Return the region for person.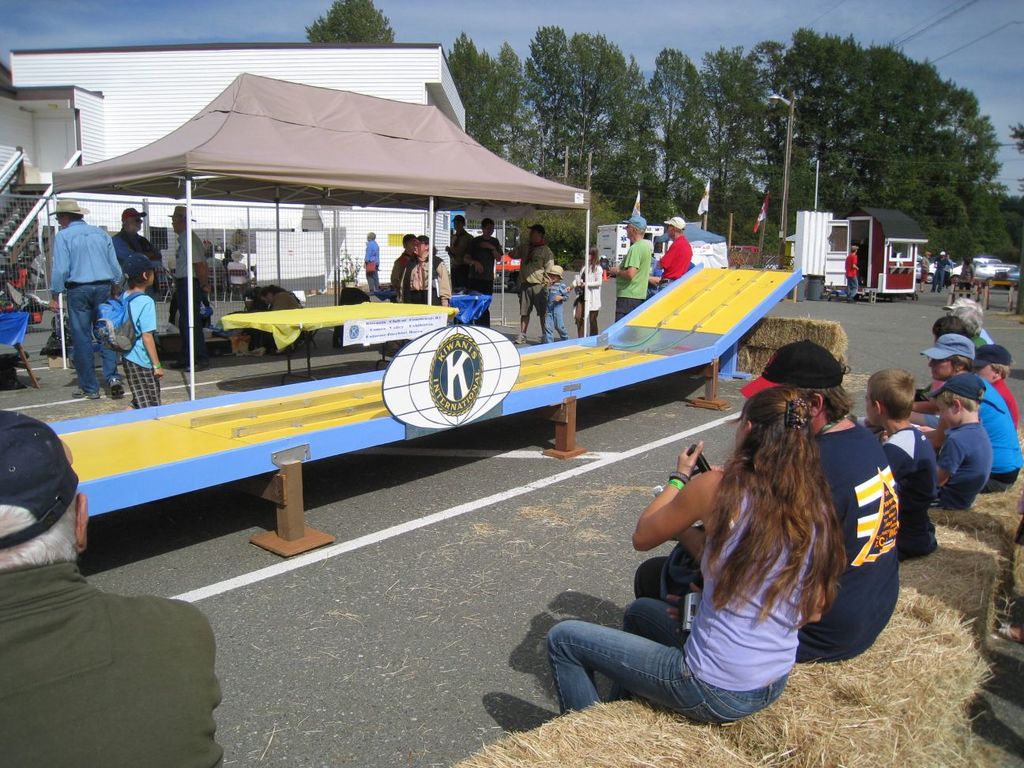
BBox(568, 243, 605, 338).
